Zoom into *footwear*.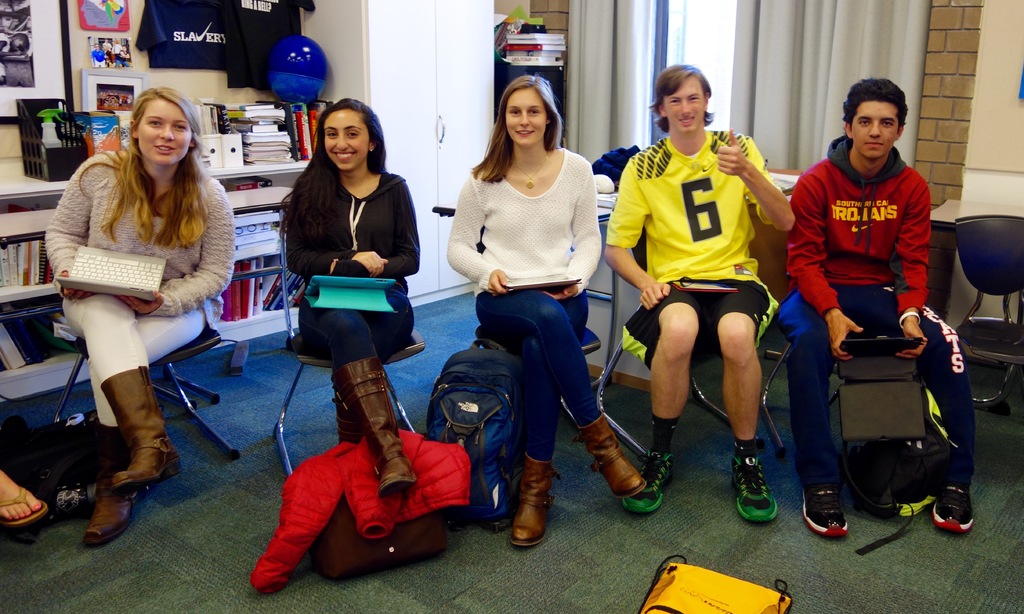
Zoom target: 802 478 848 538.
